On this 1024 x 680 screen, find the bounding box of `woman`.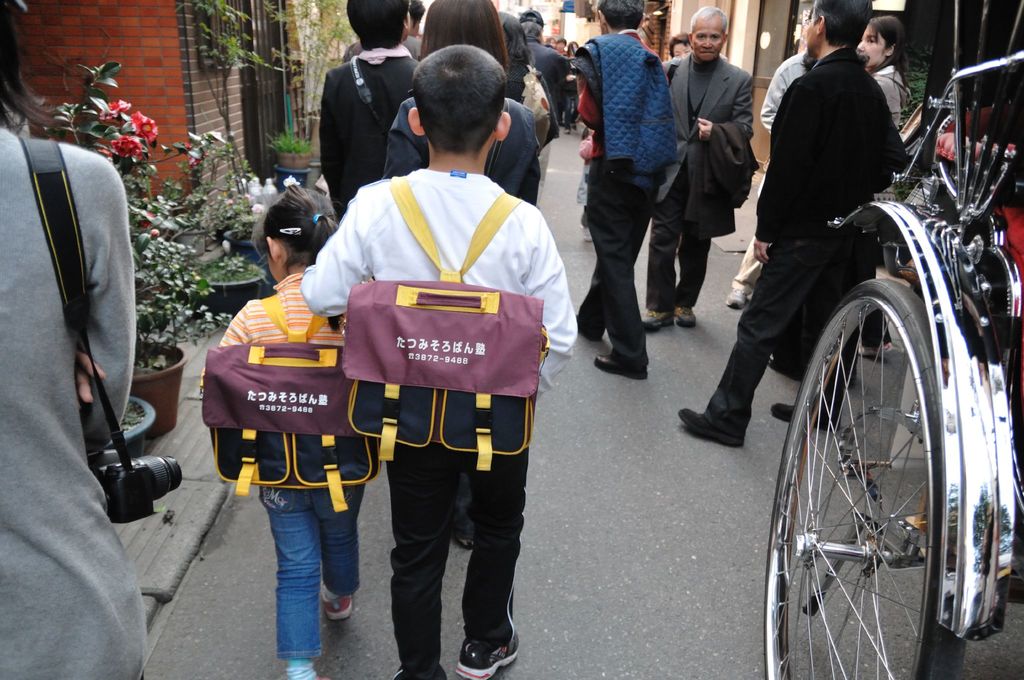
Bounding box: bbox=[661, 34, 696, 67].
